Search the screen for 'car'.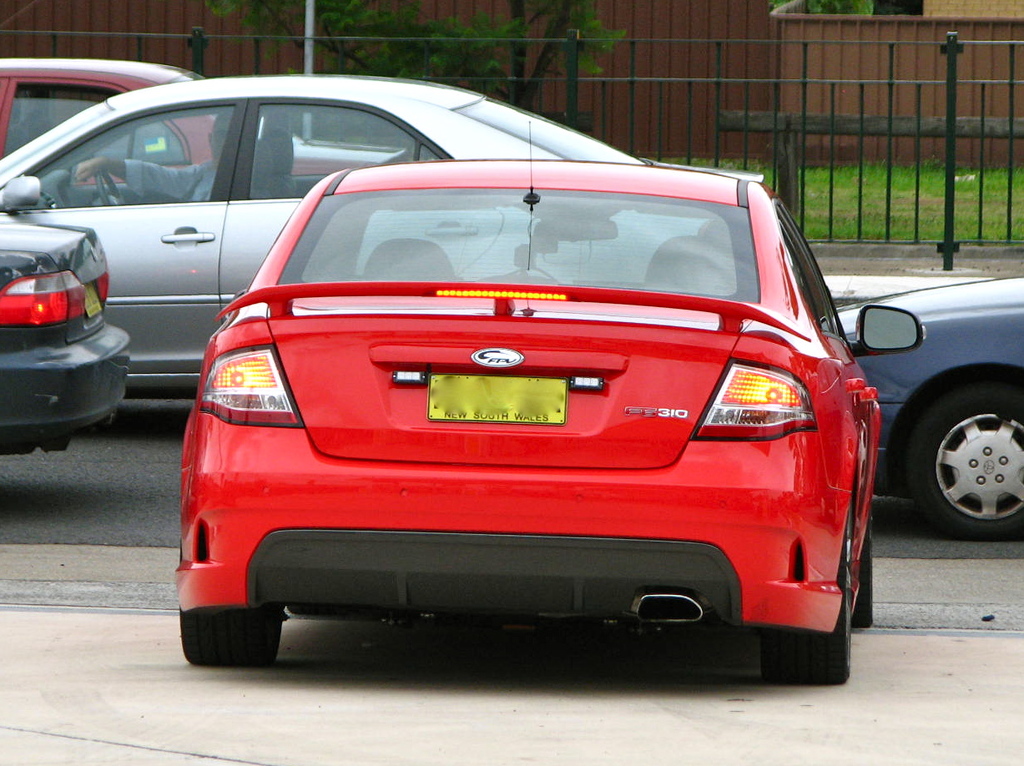
Found at pyautogui.locateOnScreen(0, 73, 764, 399).
